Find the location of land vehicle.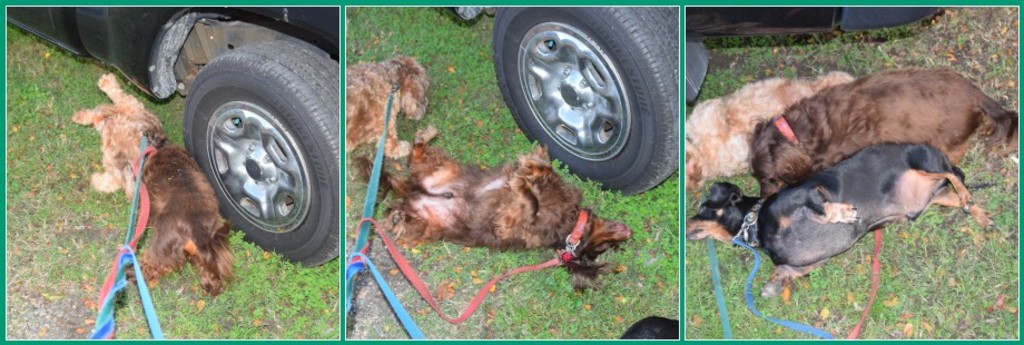
Location: crop(447, 7, 680, 199).
